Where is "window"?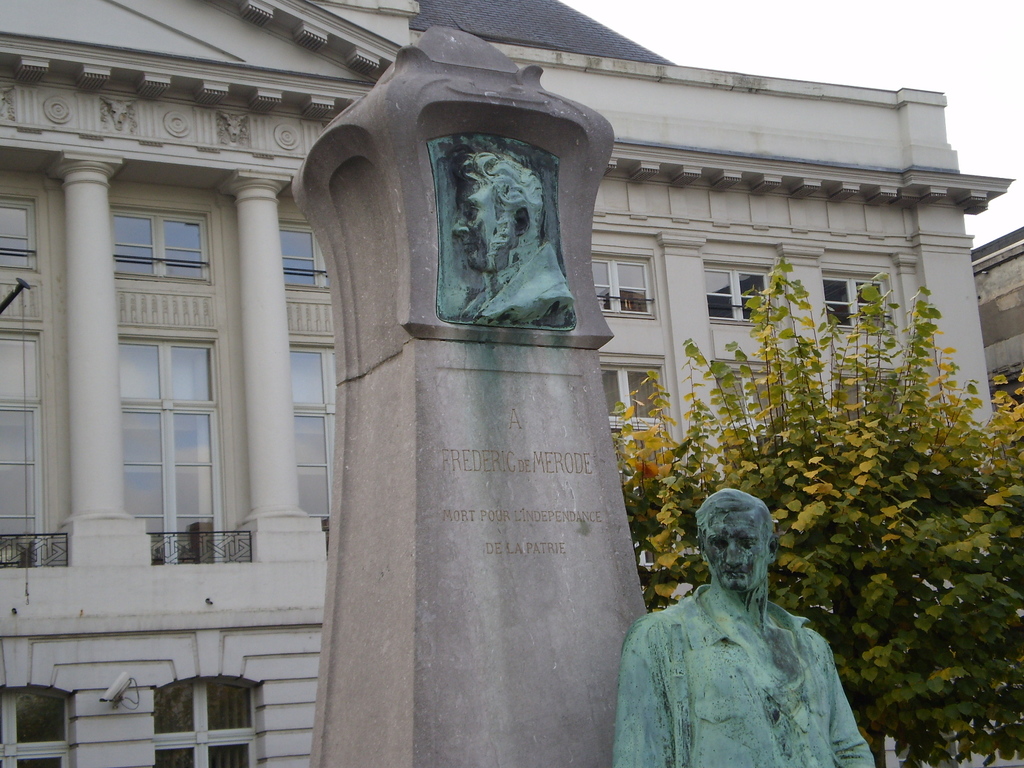
277, 225, 316, 288.
